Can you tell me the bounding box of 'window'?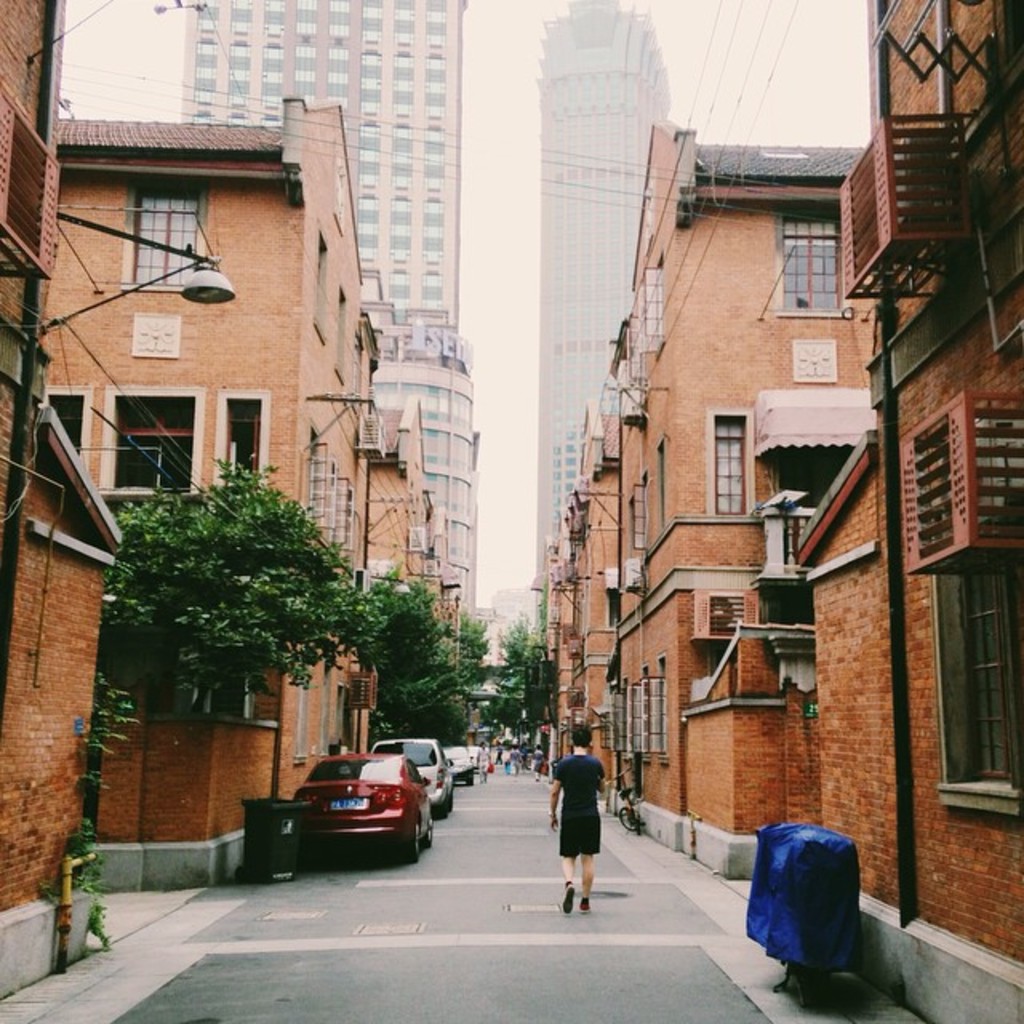
[781,216,842,309].
